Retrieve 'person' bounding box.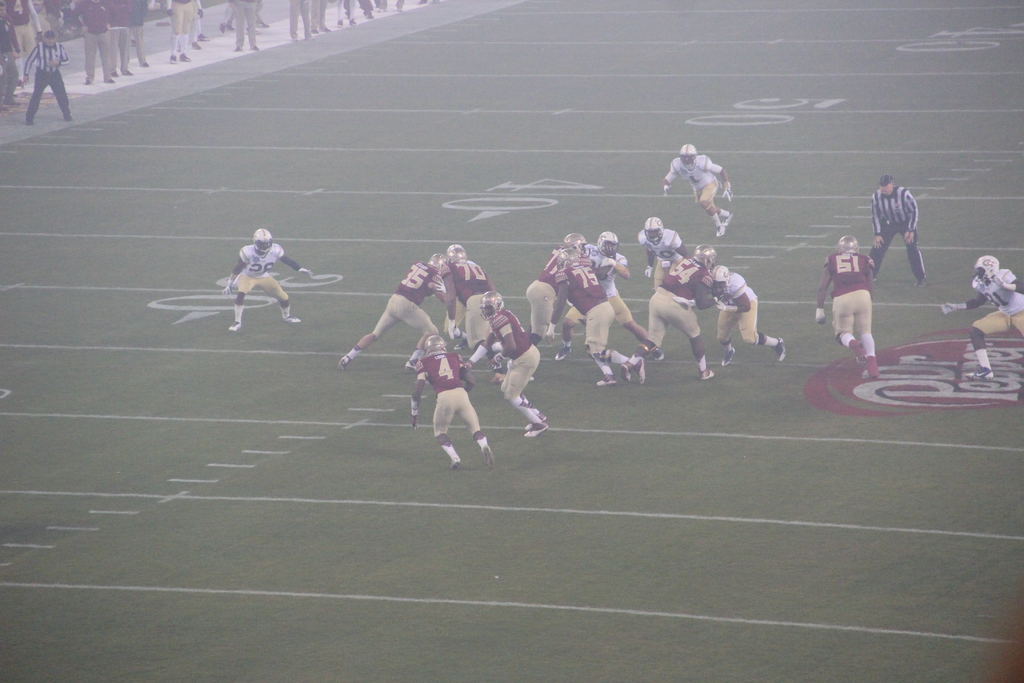
Bounding box: (108, 0, 136, 76).
